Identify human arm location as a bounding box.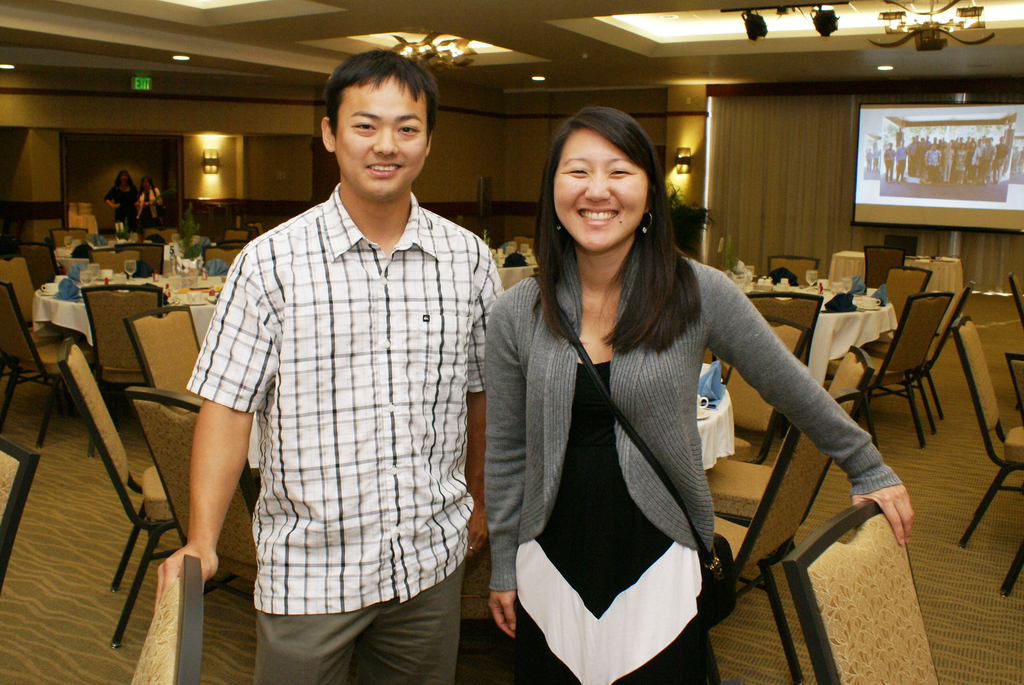
detection(147, 191, 161, 208).
